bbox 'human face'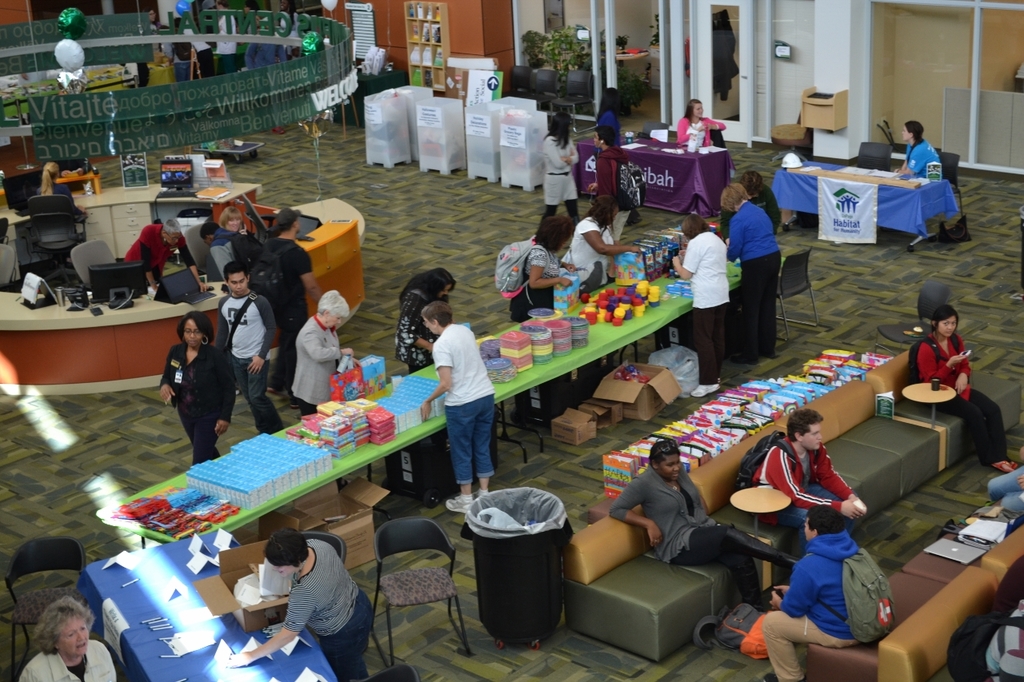
bbox=[182, 323, 202, 347]
